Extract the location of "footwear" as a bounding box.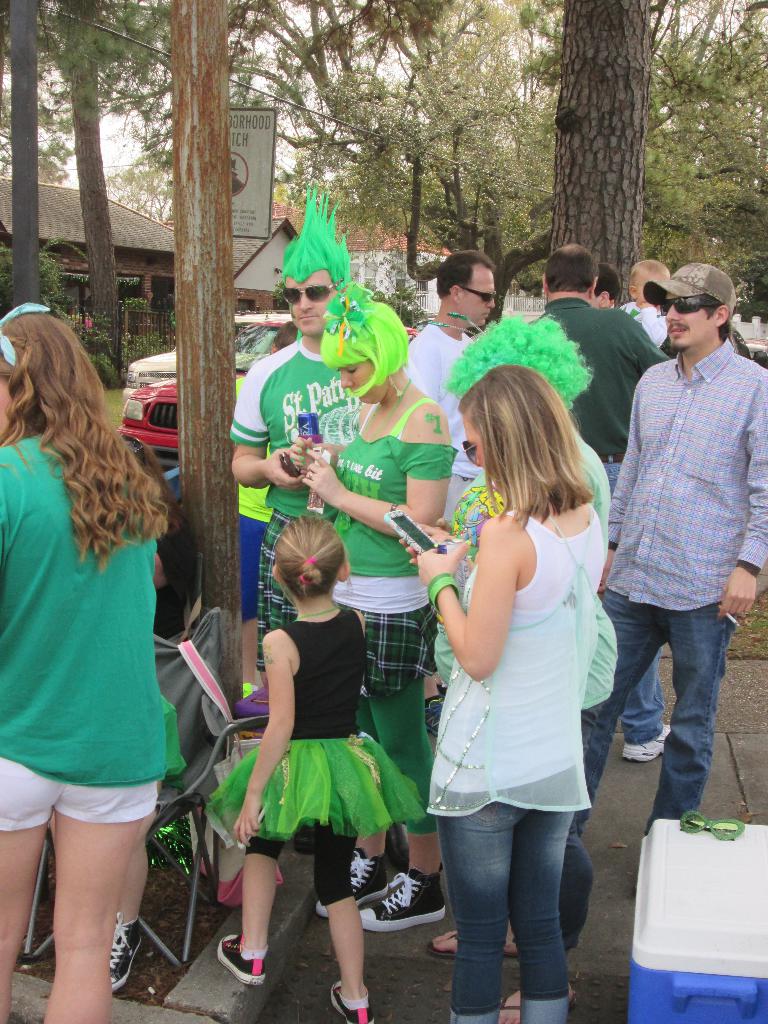
x1=616 y1=707 x2=674 y2=769.
